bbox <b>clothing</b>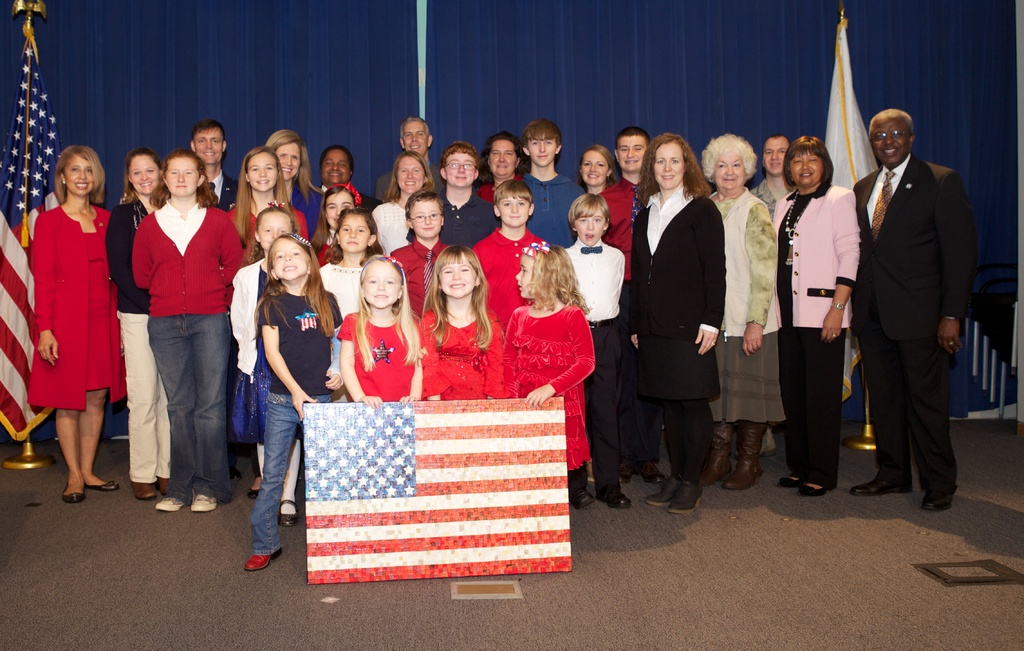
Rect(754, 168, 796, 214)
